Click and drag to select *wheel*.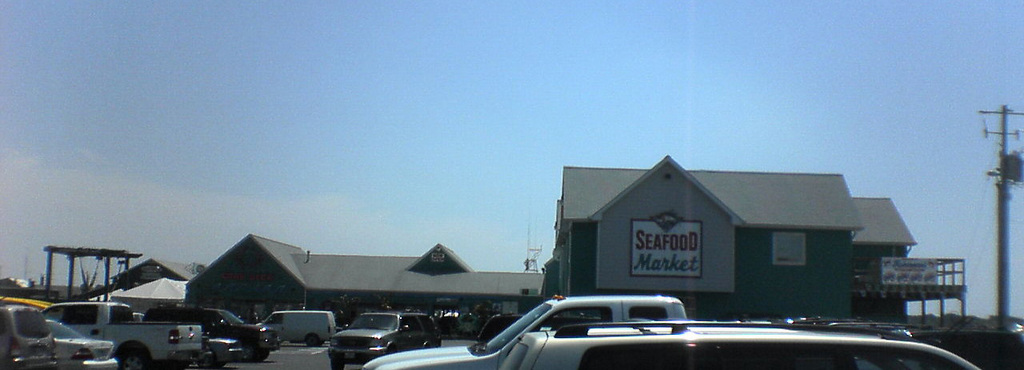
Selection: 303,332,318,348.
